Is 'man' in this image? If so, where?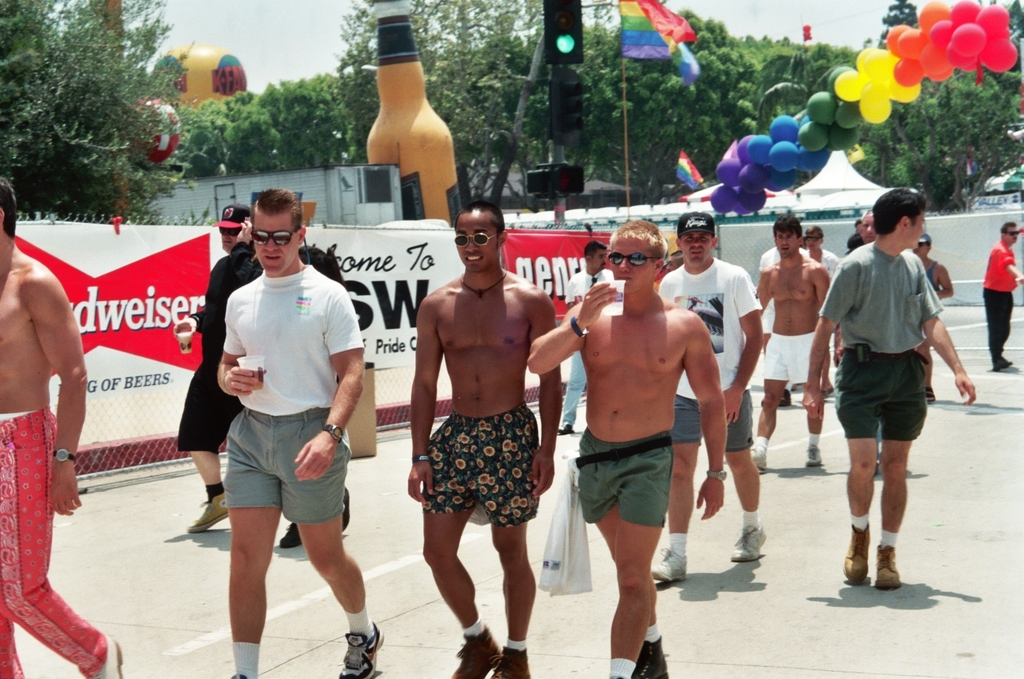
Yes, at bbox=[0, 178, 126, 678].
